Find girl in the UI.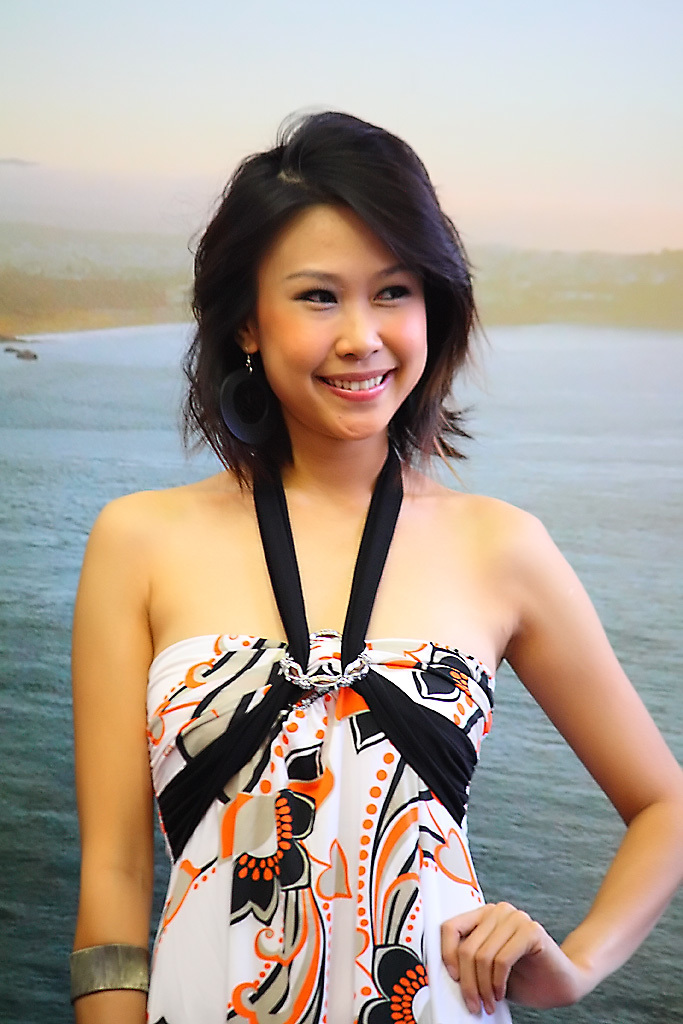
UI element at detection(60, 102, 682, 1023).
